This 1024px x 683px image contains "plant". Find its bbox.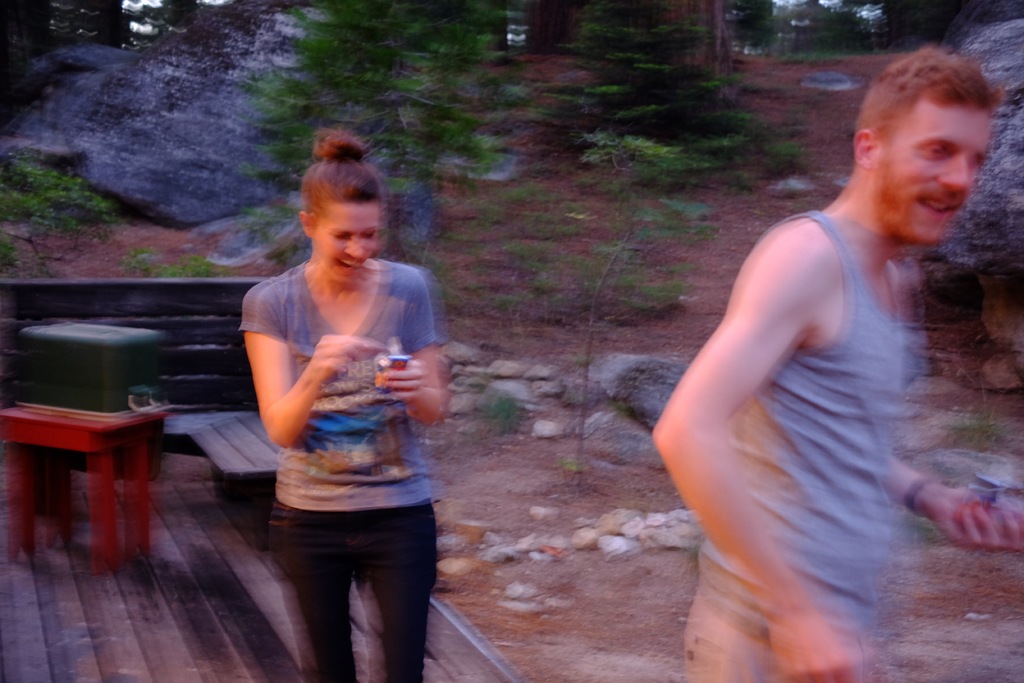
{"left": 493, "top": 132, "right": 719, "bottom": 486}.
